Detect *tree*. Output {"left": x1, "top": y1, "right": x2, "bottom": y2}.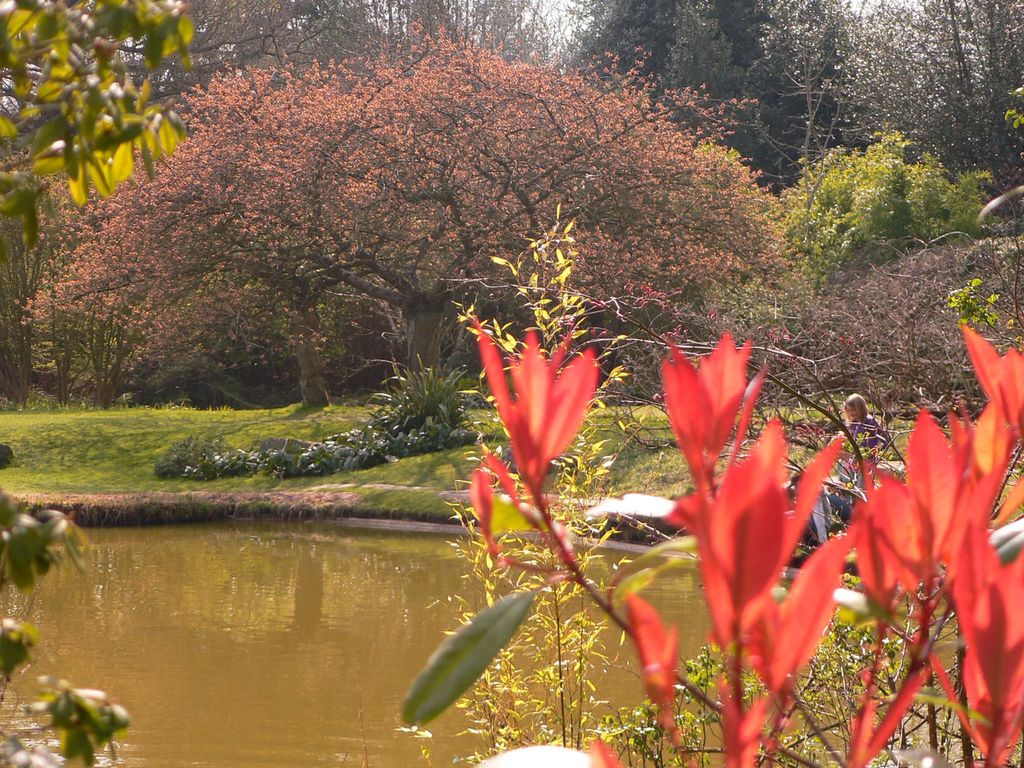
{"left": 749, "top": 0, "right": 1023, "bottom": 232}.
